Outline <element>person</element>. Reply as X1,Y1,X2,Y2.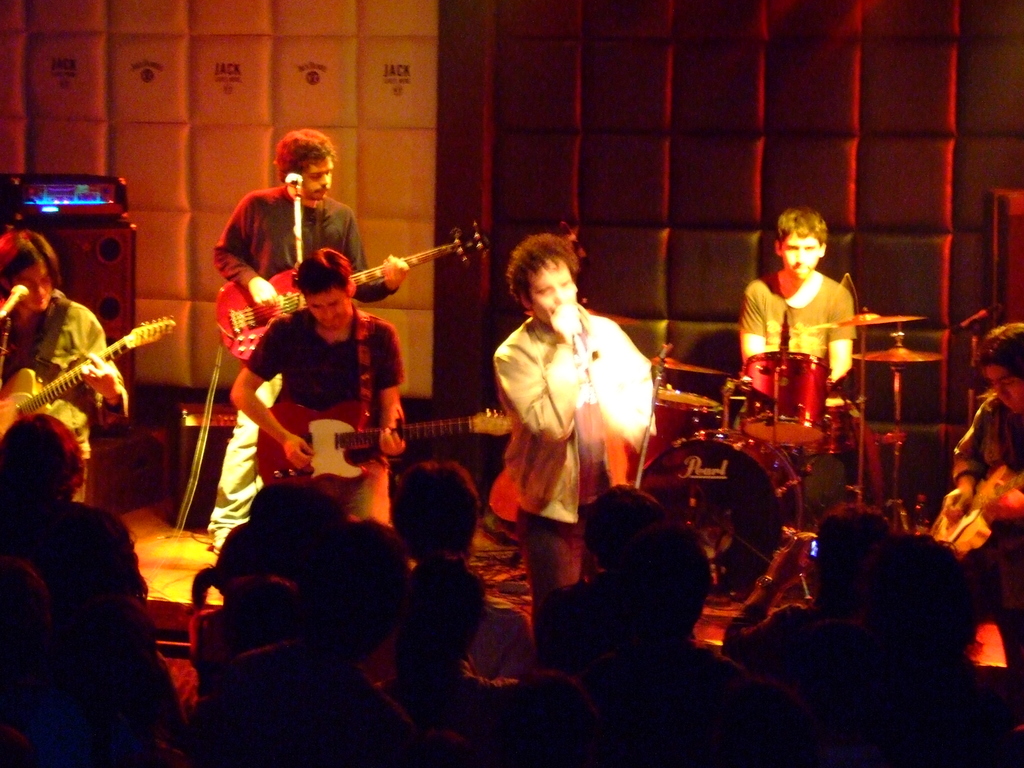
927,317,1023,688.
